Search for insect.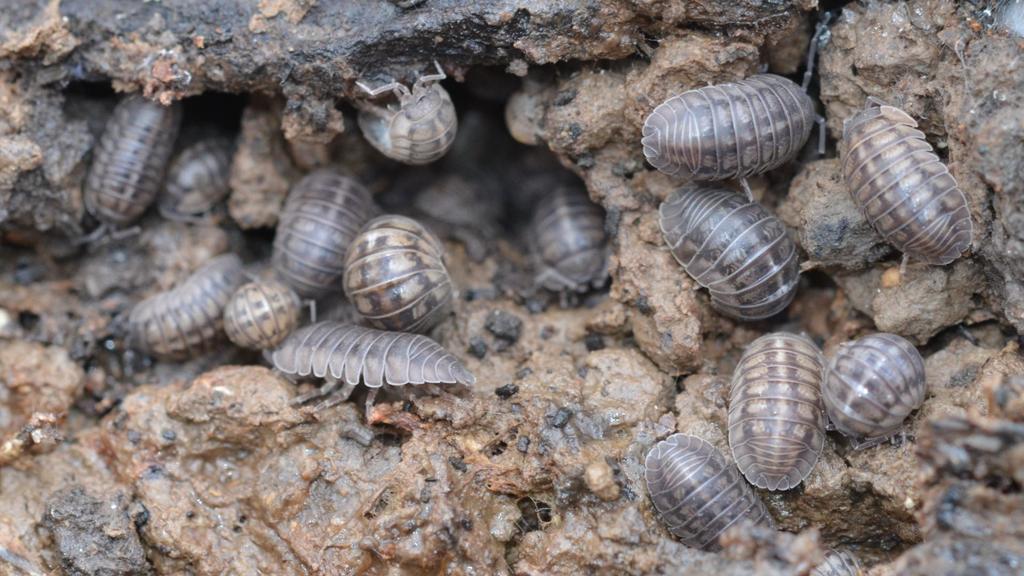
Found at <bbox>822, 332, 930, 451</bbox>.
